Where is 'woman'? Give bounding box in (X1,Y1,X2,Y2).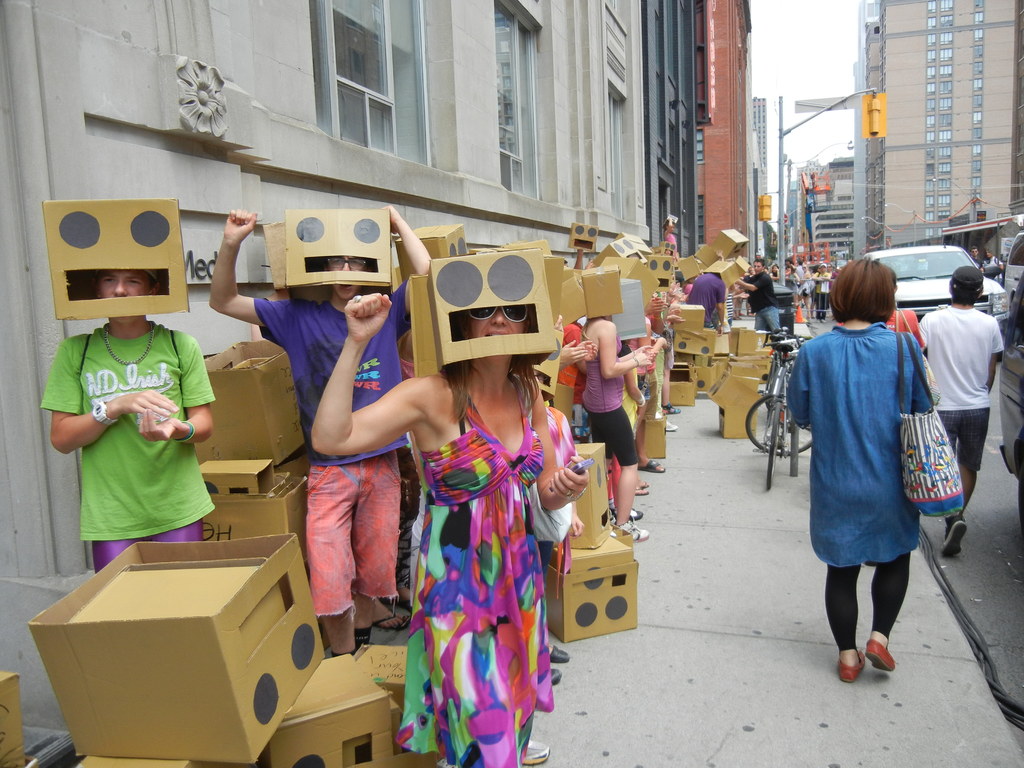
(664,248,673,255).
